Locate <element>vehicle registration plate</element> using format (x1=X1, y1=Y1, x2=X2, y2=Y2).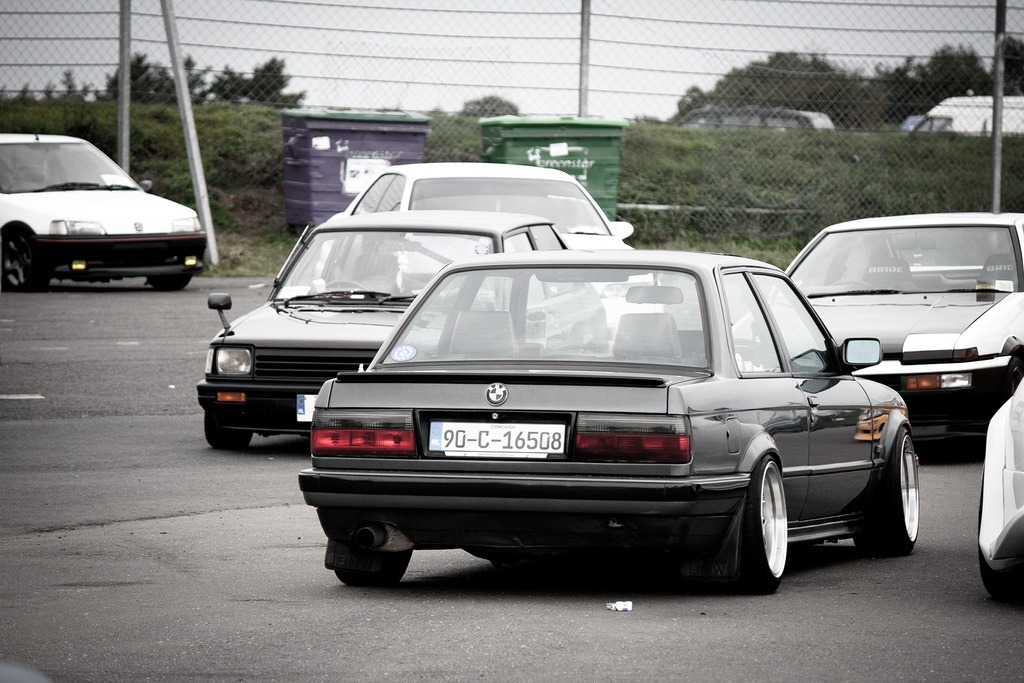
(x1=428, y1=420, x2=564, y2=457).
